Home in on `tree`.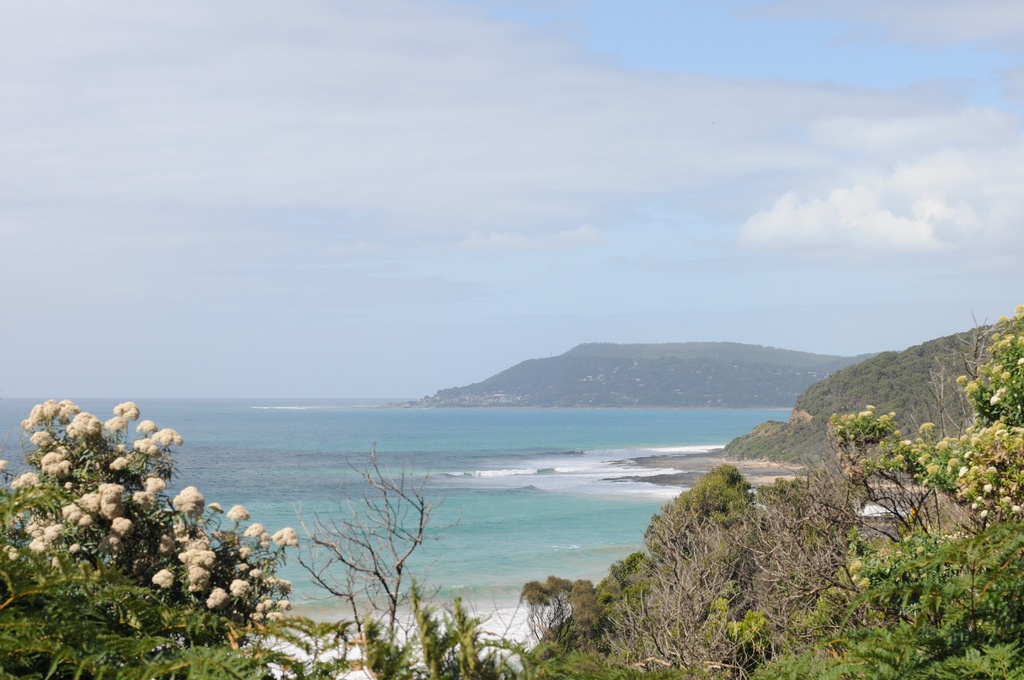
Homed in at (x1=522, y1=301, x2=1023, y2=679).
